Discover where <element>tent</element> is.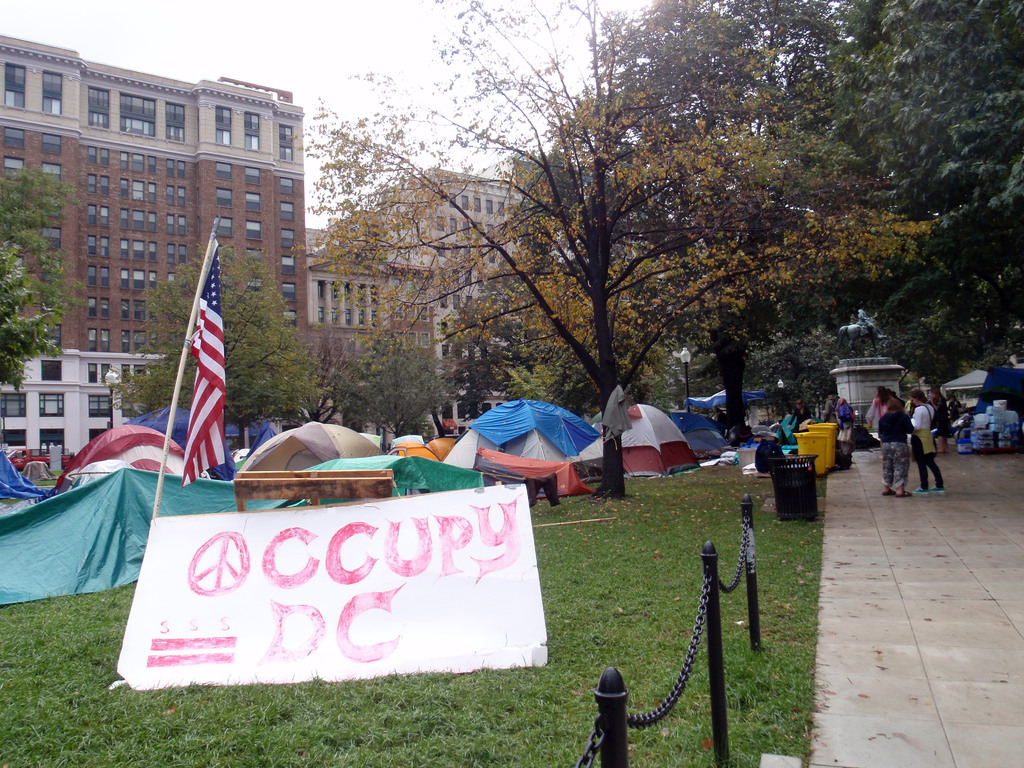
Discovered at 622, 405, 696, 481.
